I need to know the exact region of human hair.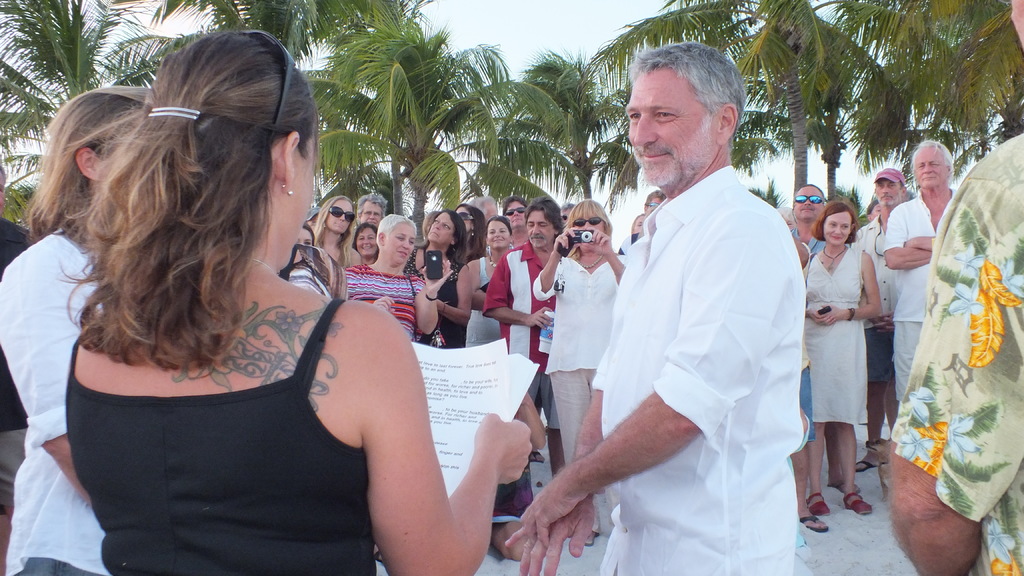
Region: bbox=(899, 180, 907, 193).
